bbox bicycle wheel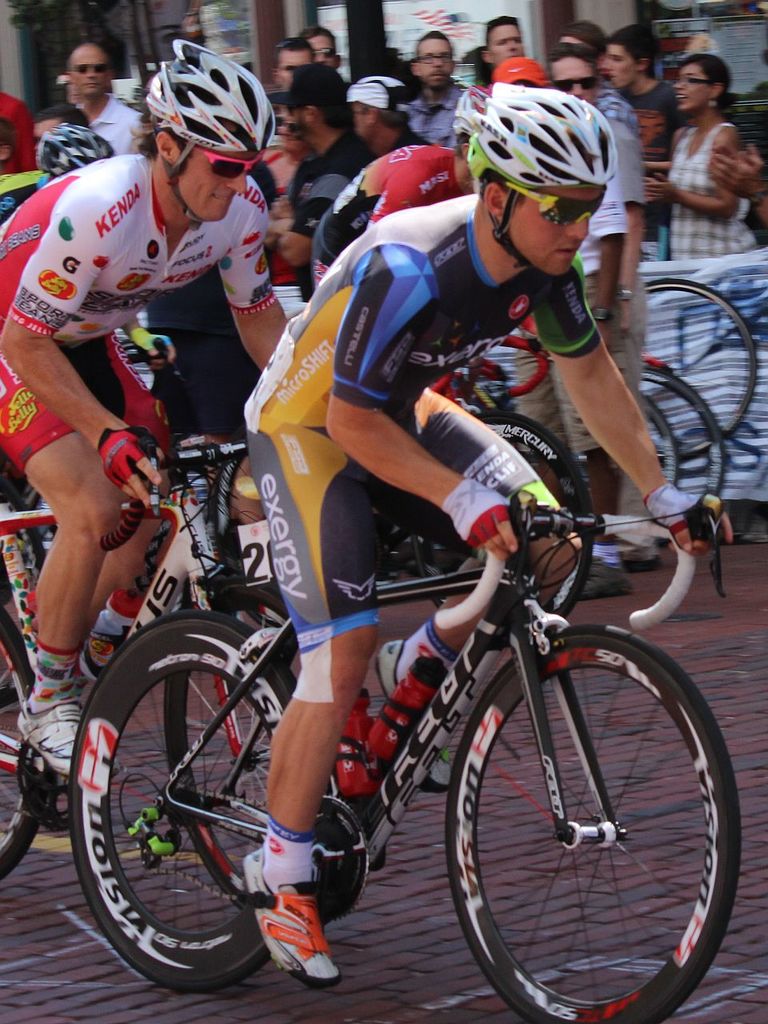
[405, 406, 595, 642]
